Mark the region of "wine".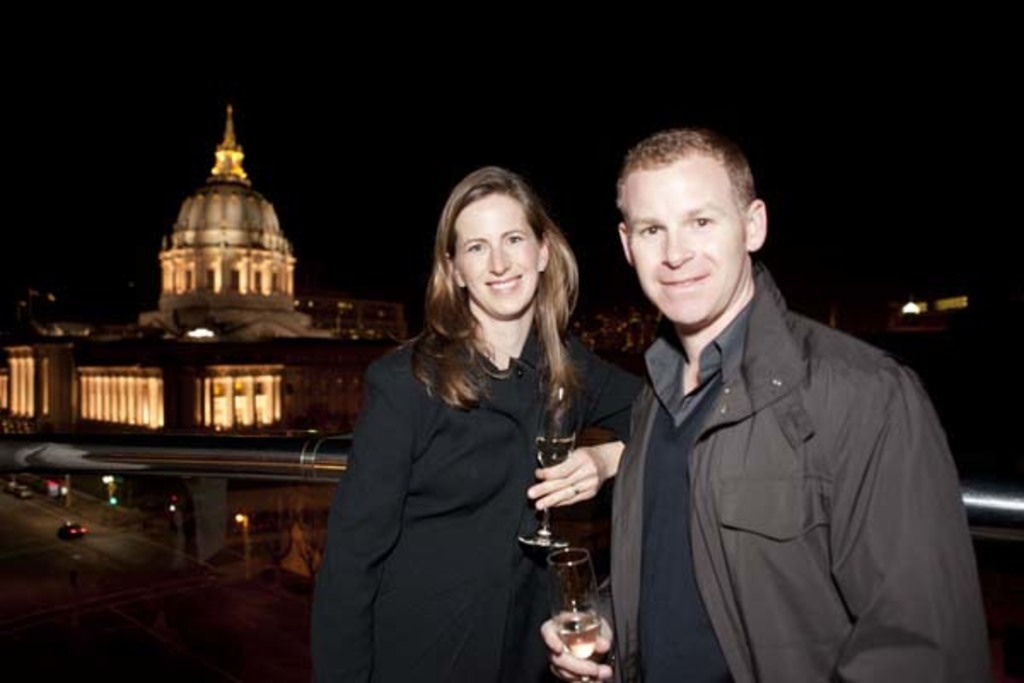
Region: pyautogui.locateOnScreen(556, 615, 601, 656).
